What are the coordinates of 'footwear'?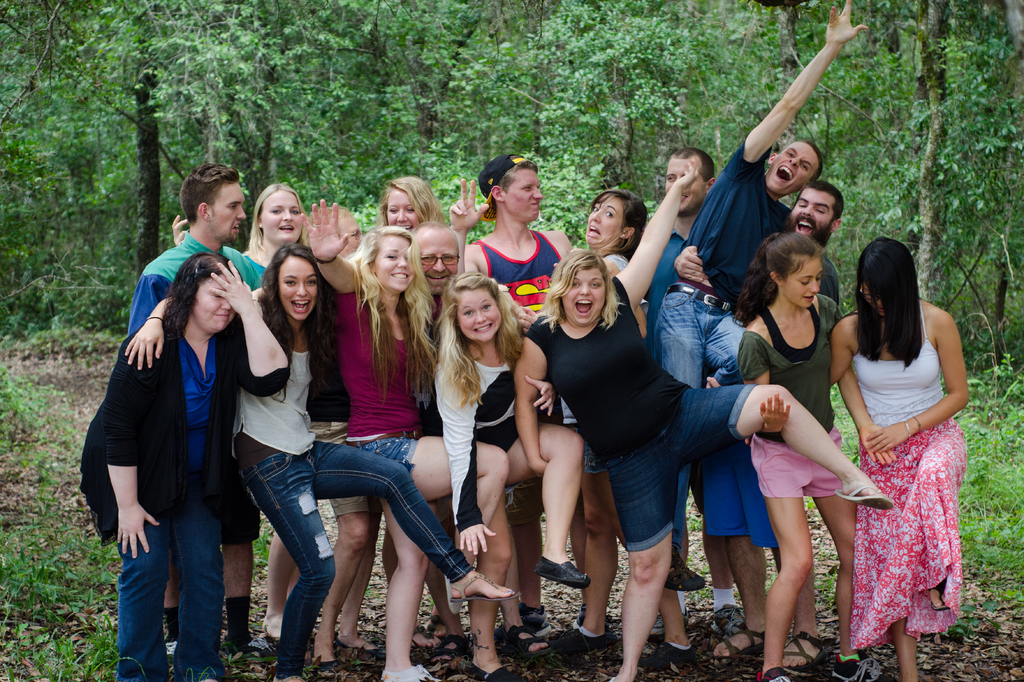
Rect(220, 631, 282, 662).
